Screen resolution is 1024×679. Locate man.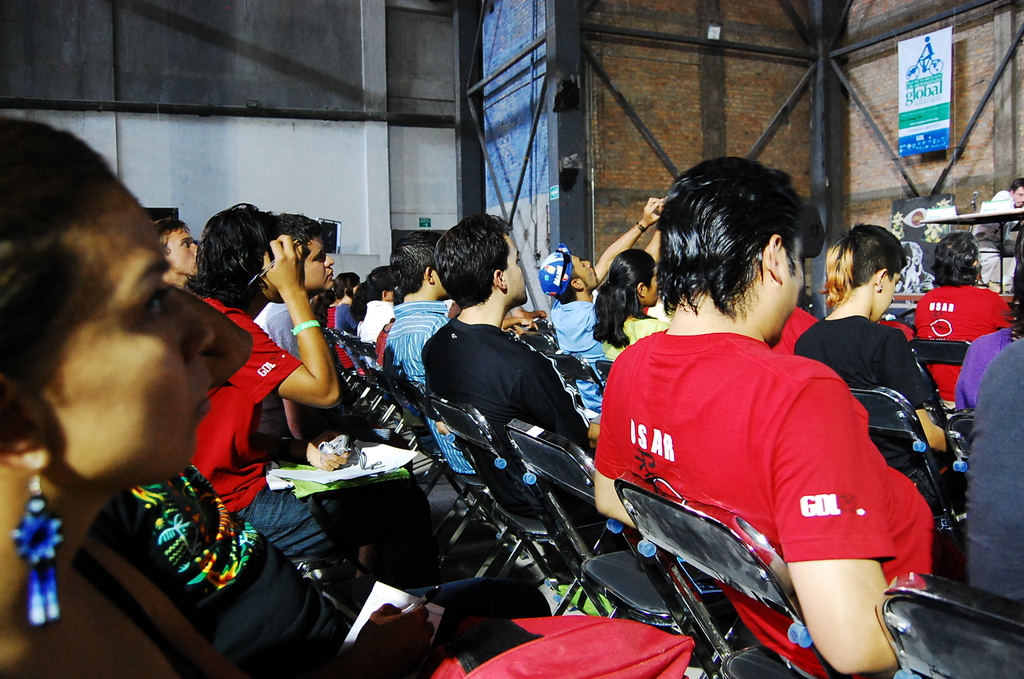
420,216,602,518.
